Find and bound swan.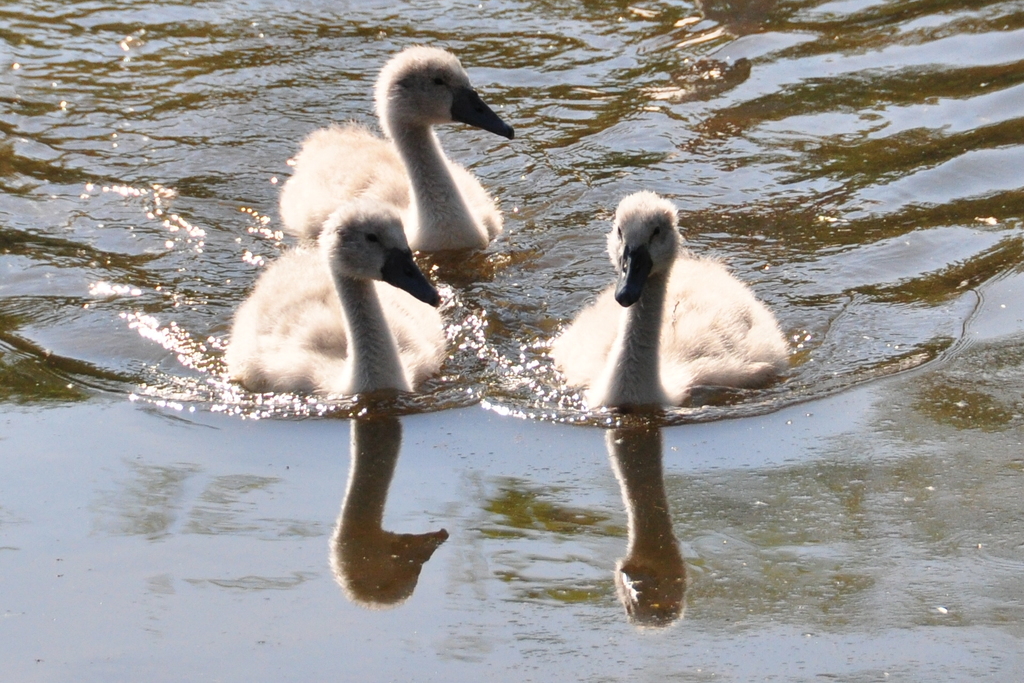
Bound: (left=273, top=40, right=518, bottom=252).
